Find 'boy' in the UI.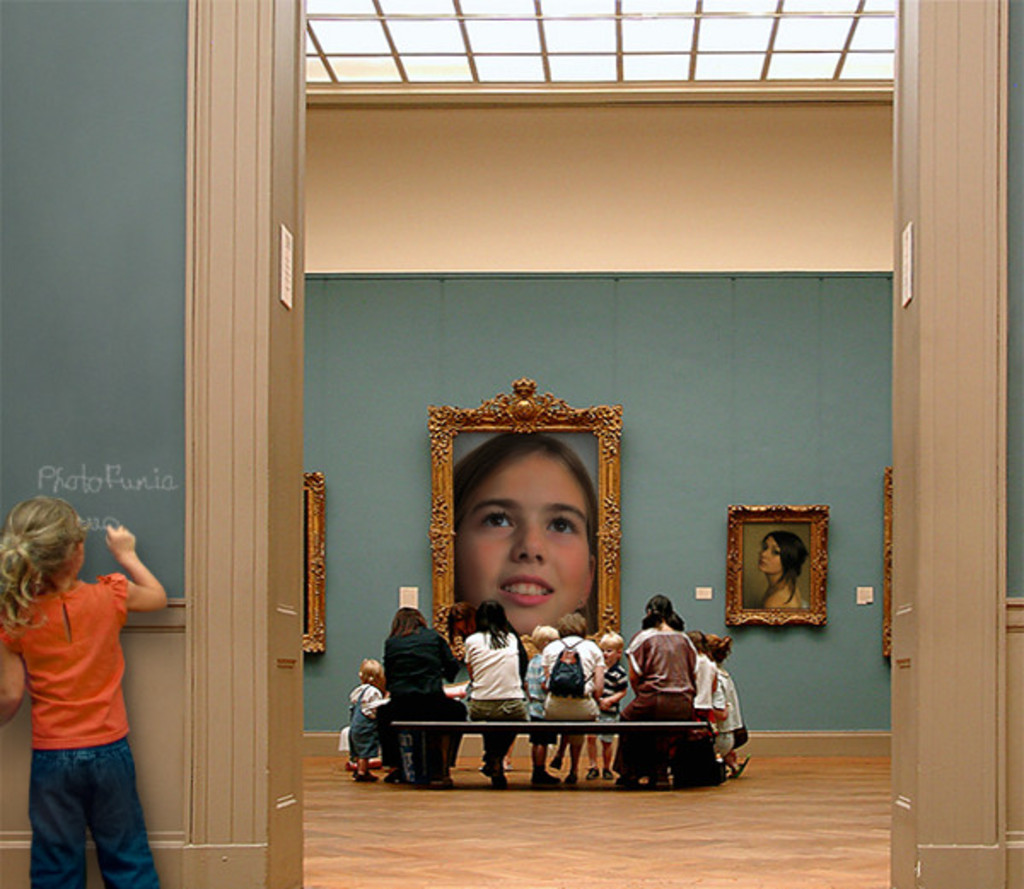
UI element at {"x1": 2, "y1": 497, "x2": 174, "y2": 877}.
